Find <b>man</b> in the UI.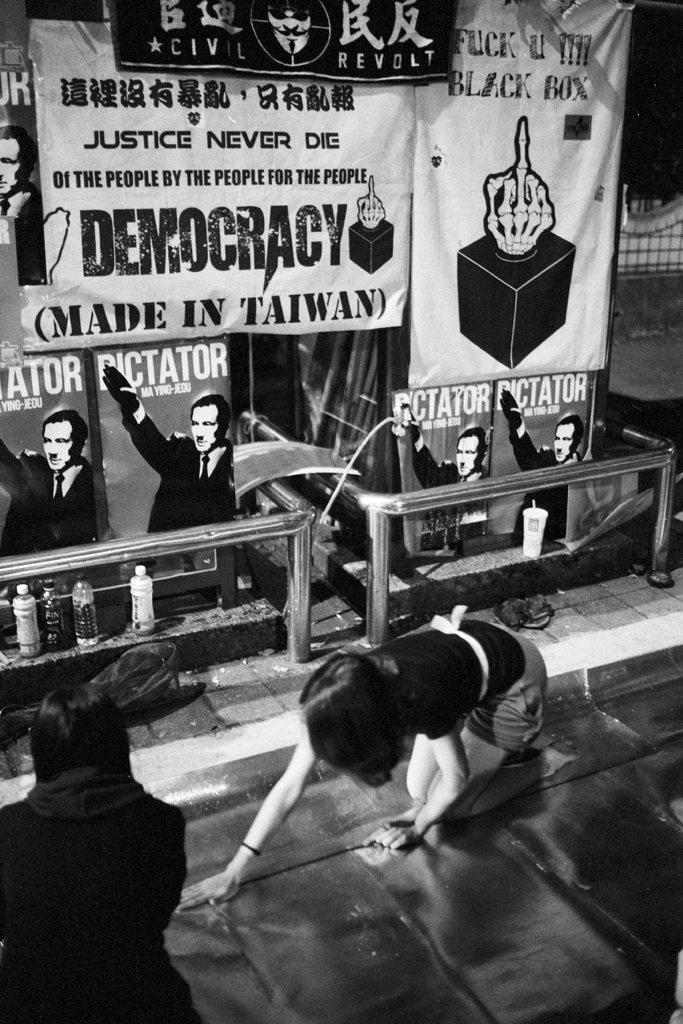
UI element at 93,355,259,503.
